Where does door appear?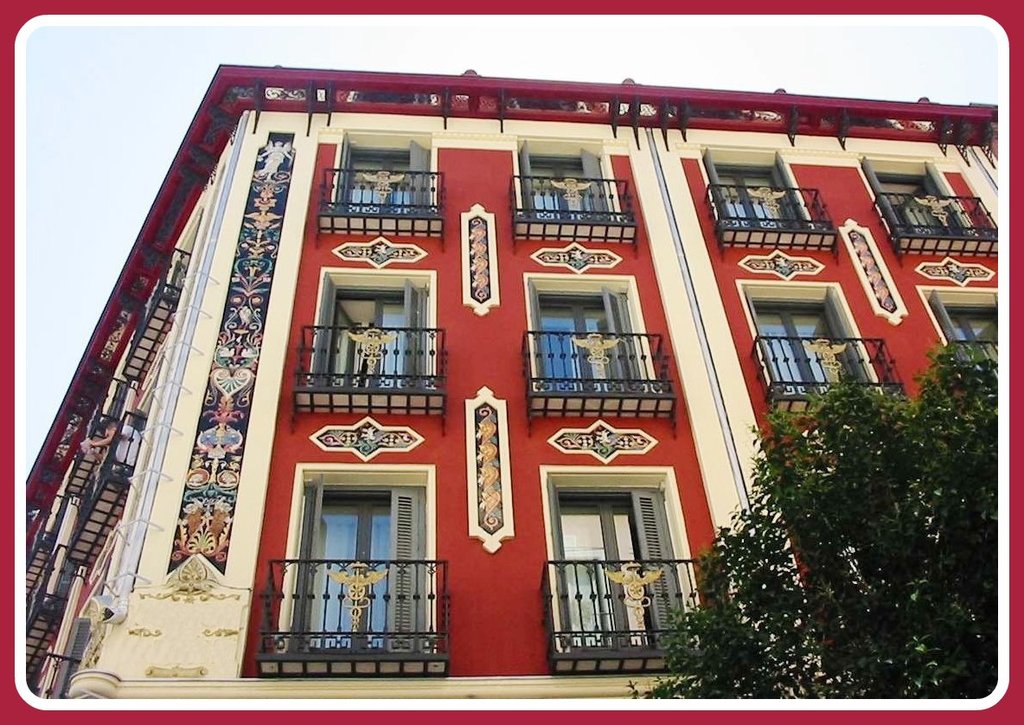
Appears at select_region(708, 151, 810, 236).
